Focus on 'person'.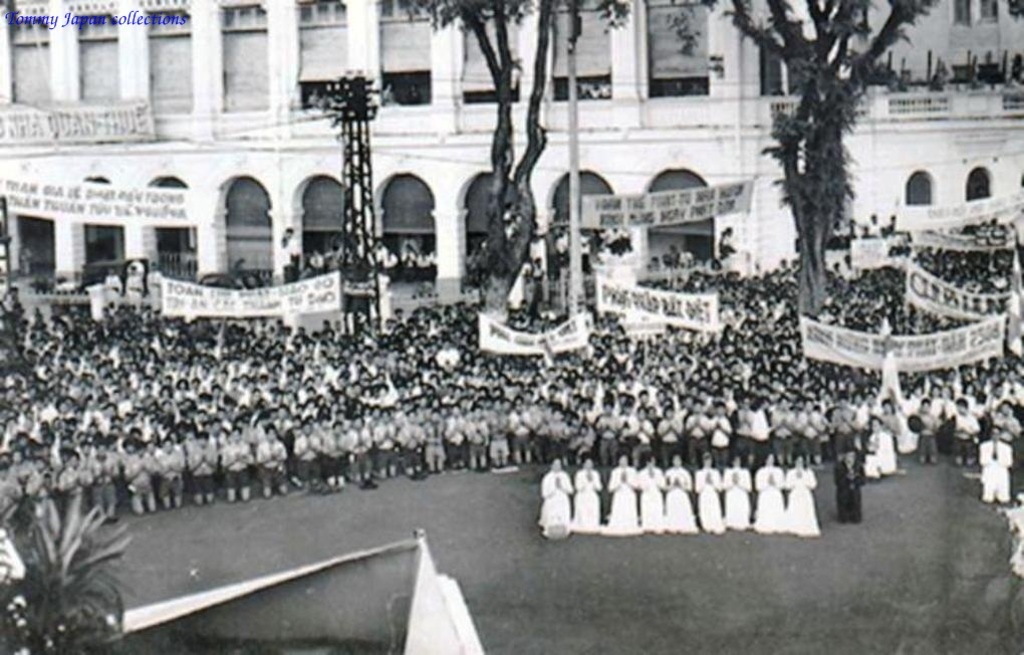
Focused at (730, 457, 758, 532).
